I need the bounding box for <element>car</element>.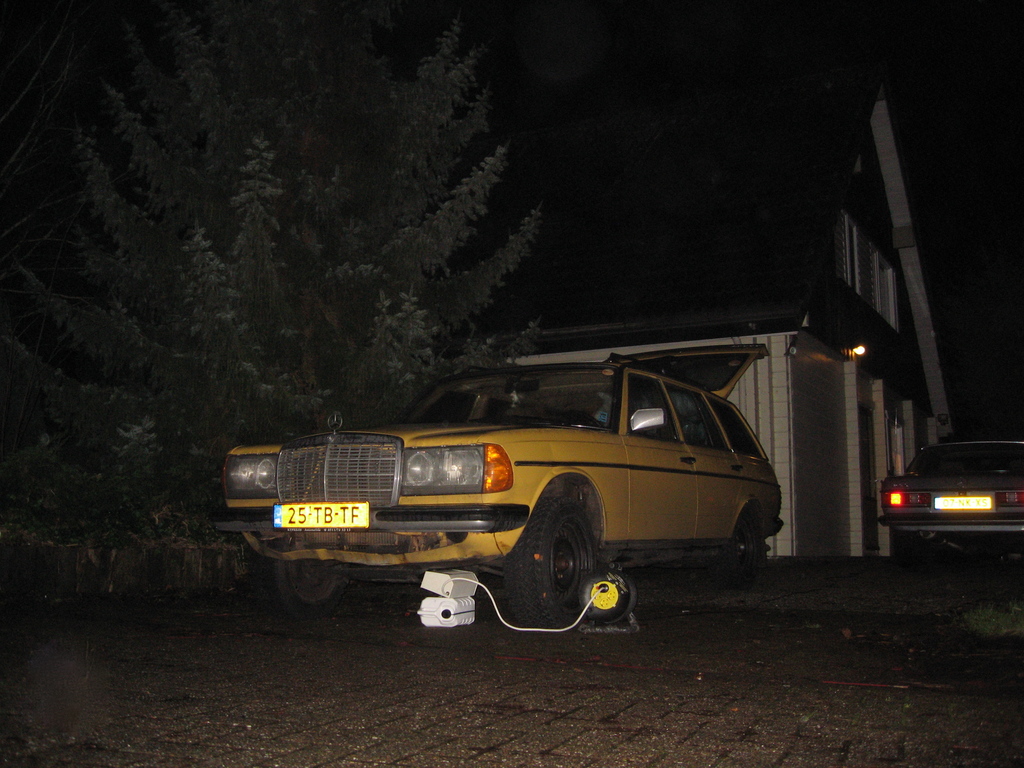
Here it is: rect(878, 424, 1023, 580).
